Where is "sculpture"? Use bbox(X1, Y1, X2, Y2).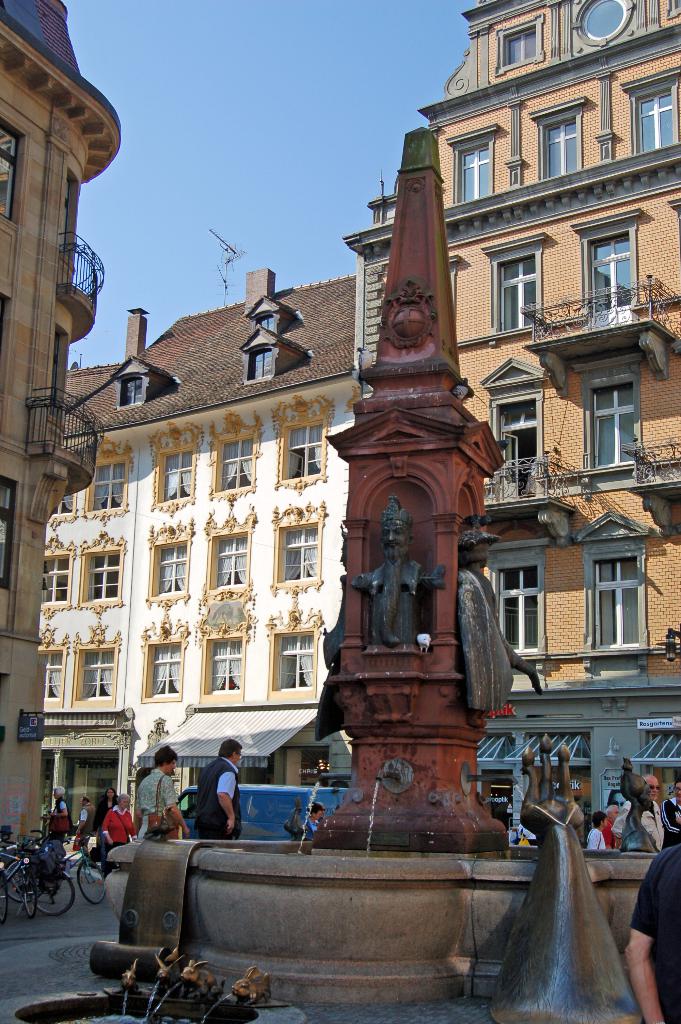
bbox(284, 791, 316, 835).
